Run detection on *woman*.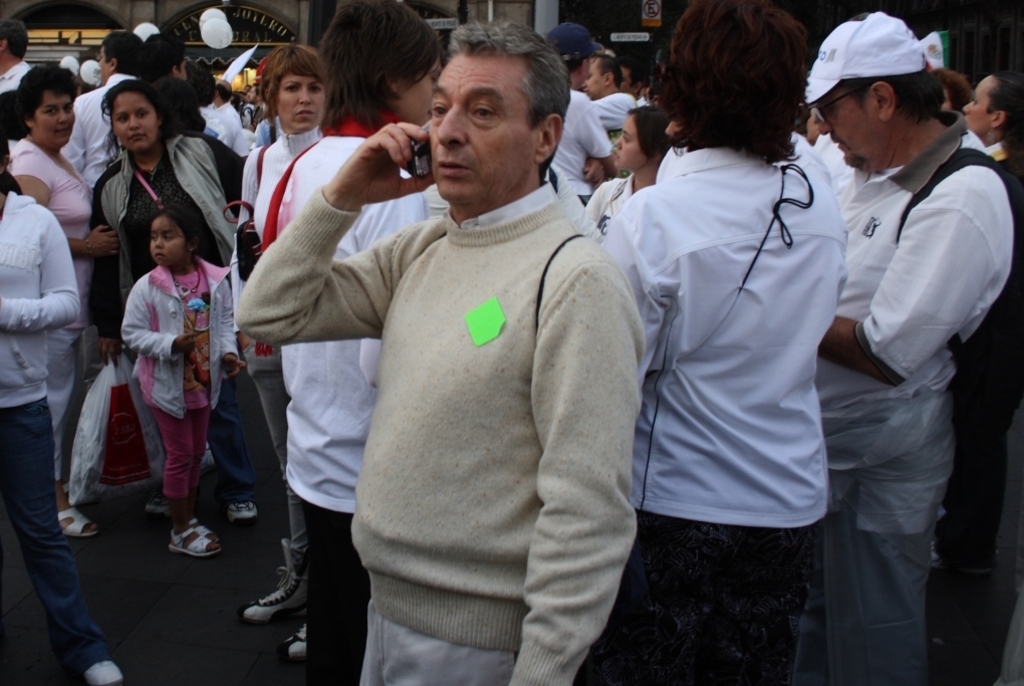
Result: pyautogui.locateOnScreen(597, 0, 855, 685).
